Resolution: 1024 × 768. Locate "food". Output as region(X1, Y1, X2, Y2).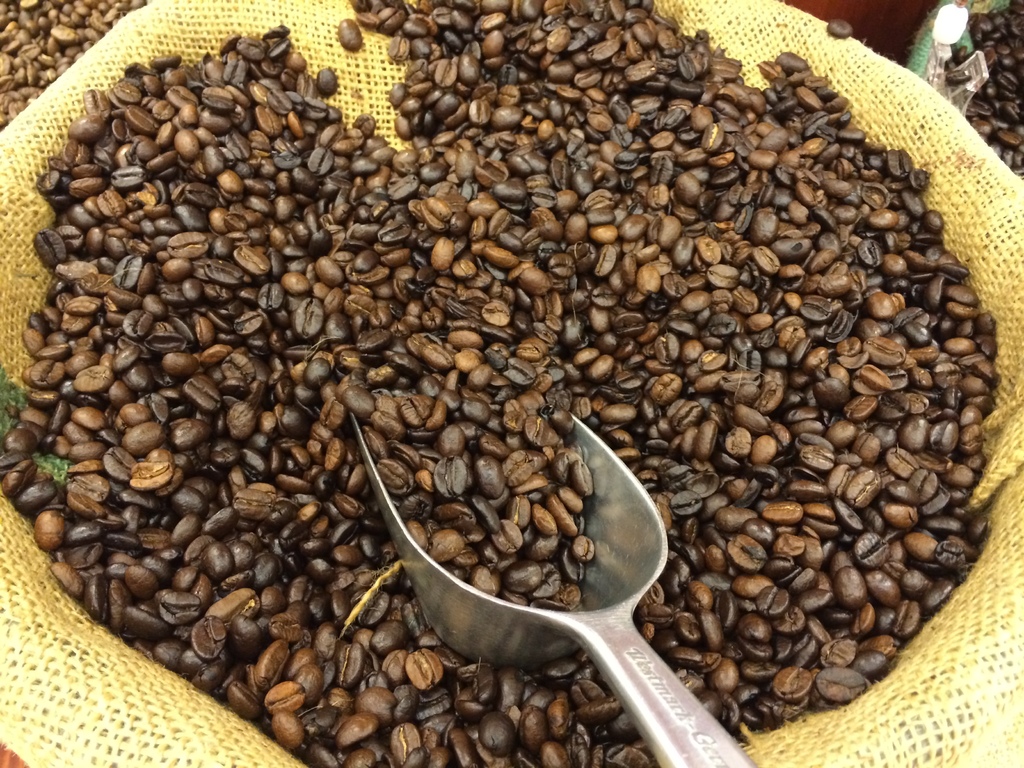
region(826, 19, 852, 38).
